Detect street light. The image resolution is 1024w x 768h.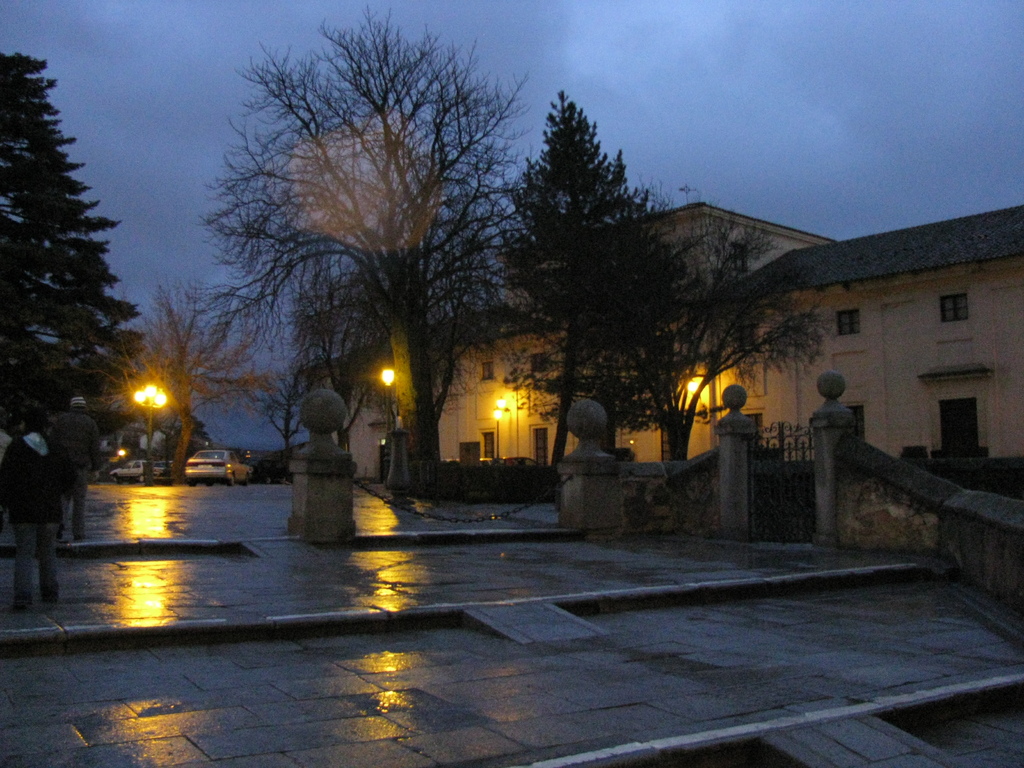
[137, 386, 165, 490].
